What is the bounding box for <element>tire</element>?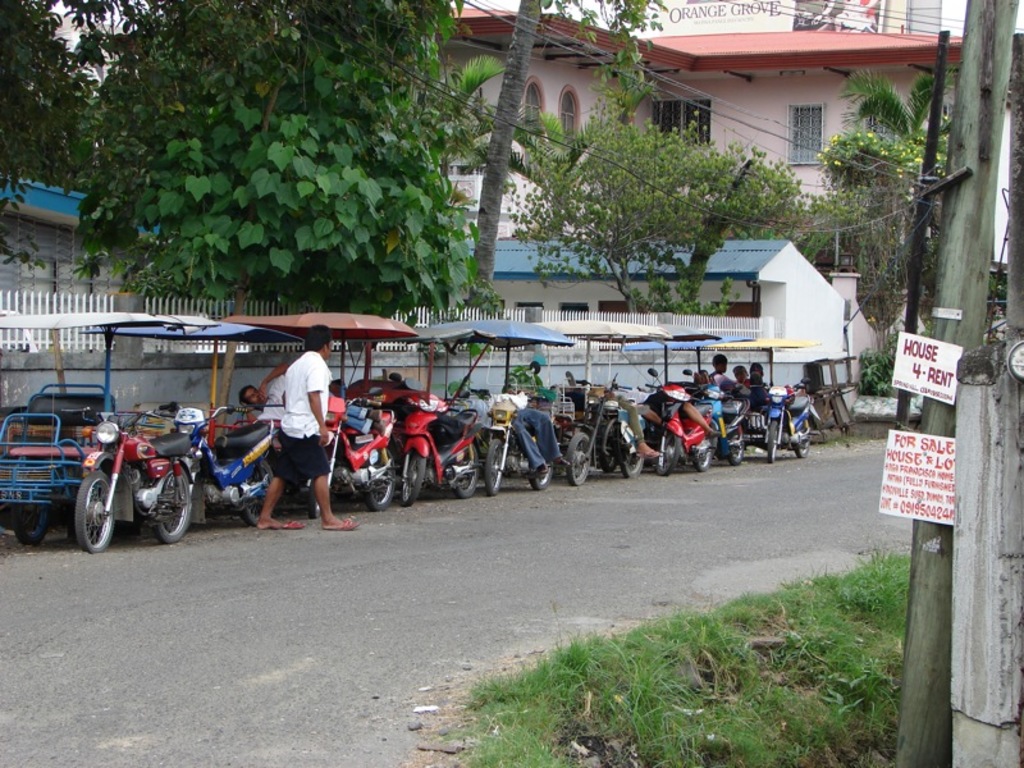
region(691, 434, 710, 470).
